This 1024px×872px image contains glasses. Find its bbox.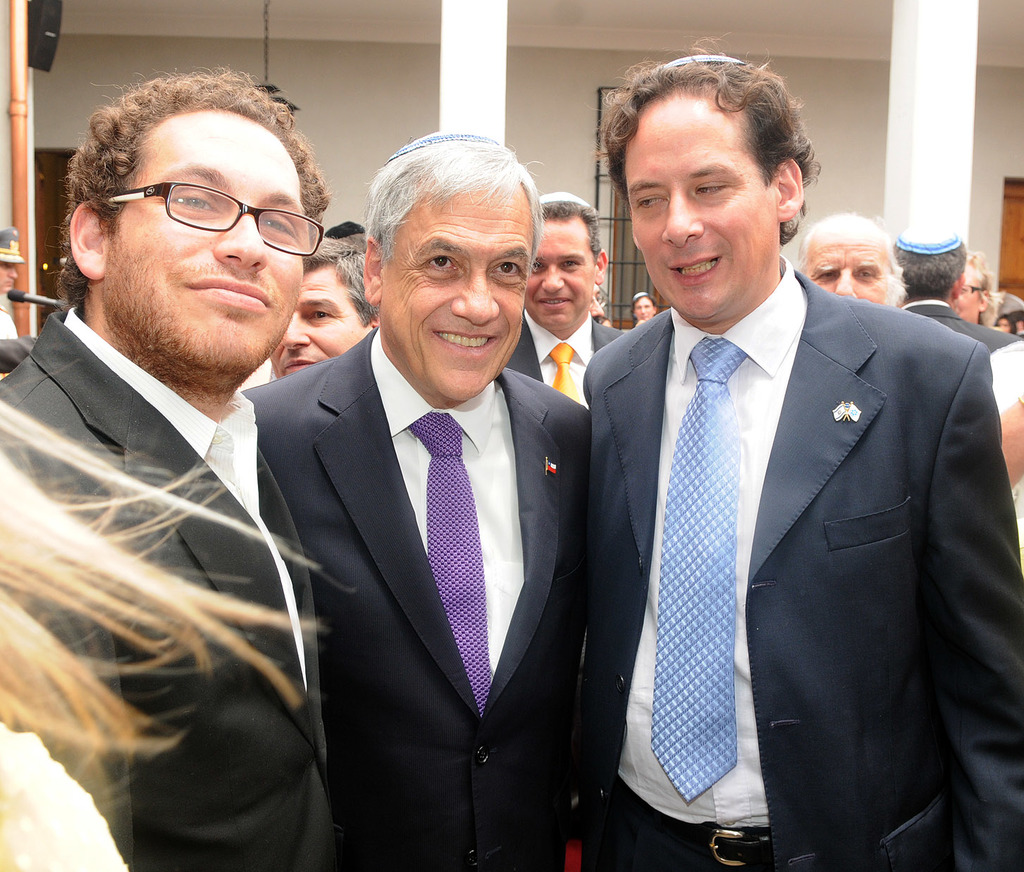
[x1=958, y1=281, x2=990, y2=295].
